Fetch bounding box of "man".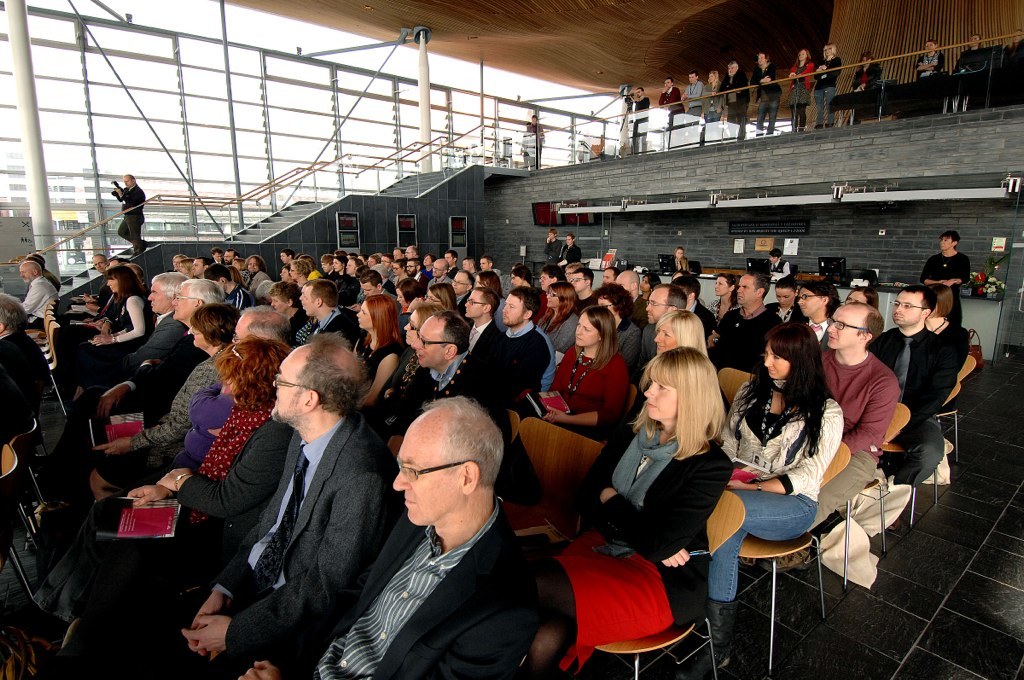
Bbox: rect(275, 246, 294, 267).
